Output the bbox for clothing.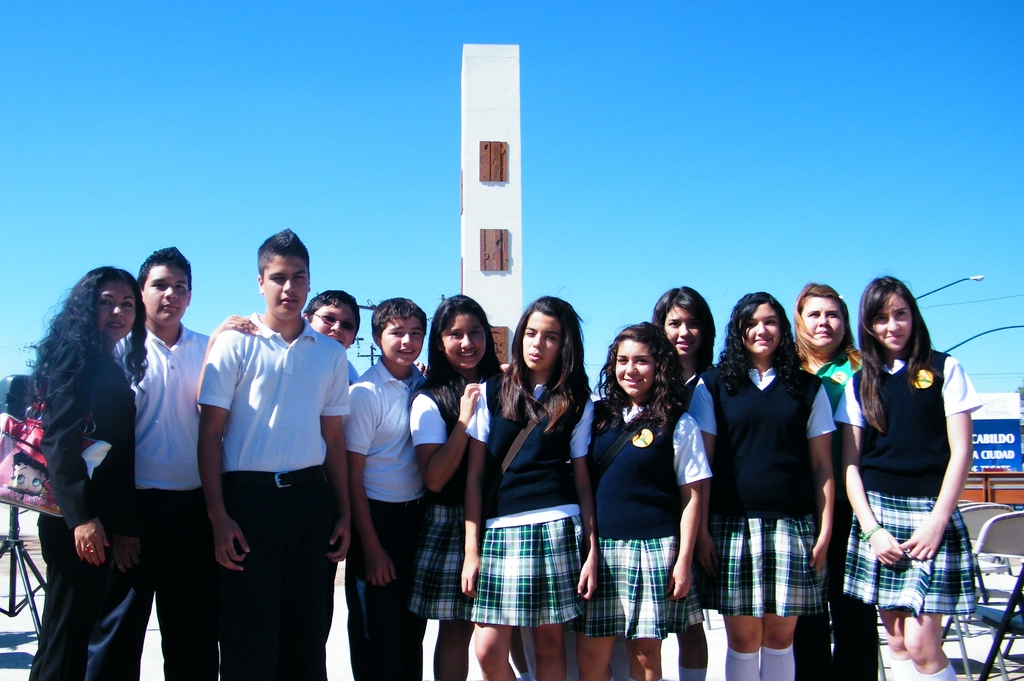
<bbox>410, 368, 493, 620</bbox>.
